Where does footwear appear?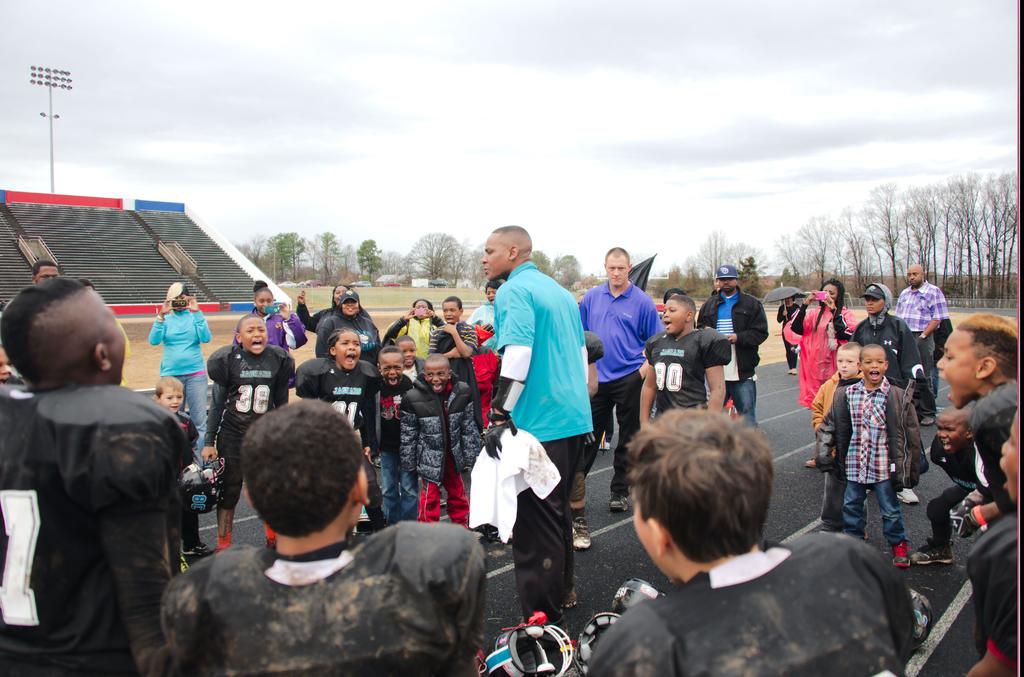
Appears at <bbox>194, 543, 214, 553</bbox>.
